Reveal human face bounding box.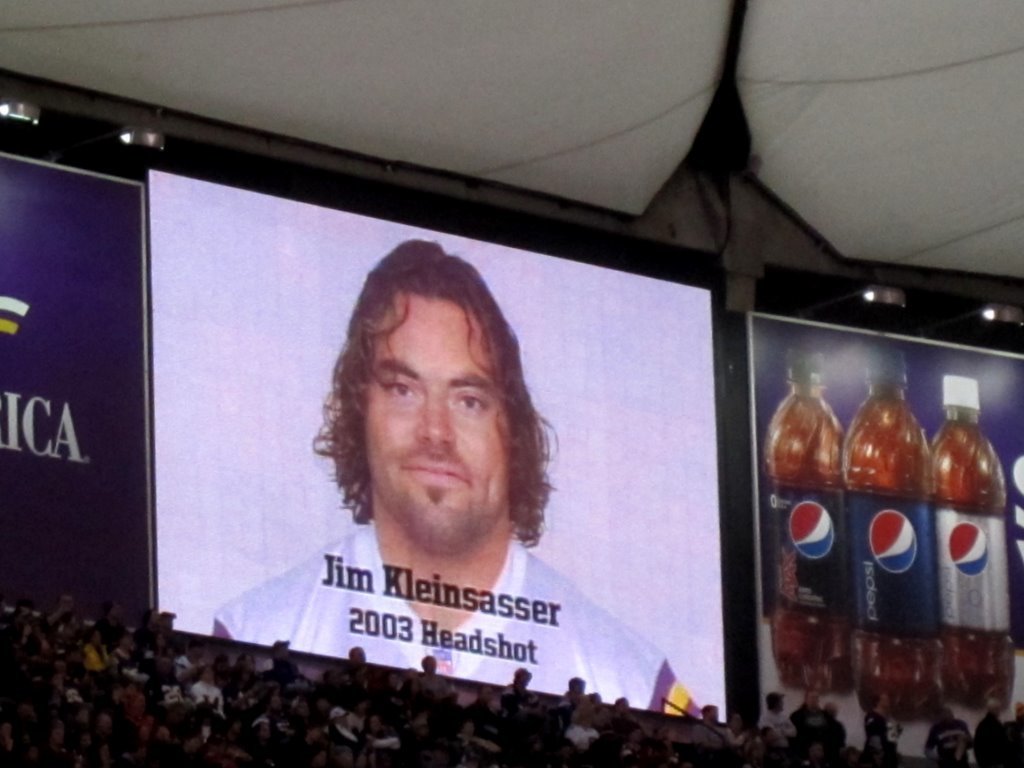
Revealed: bbox(361, 302, 515, 548).
